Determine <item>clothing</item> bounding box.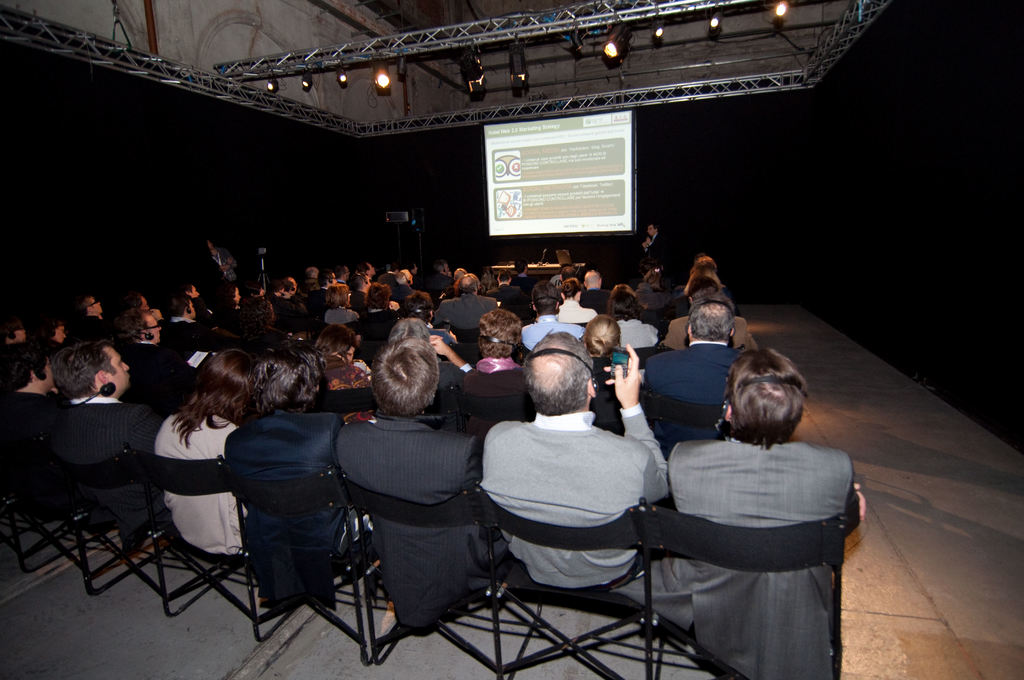
Determined: (449,406,680,612).
